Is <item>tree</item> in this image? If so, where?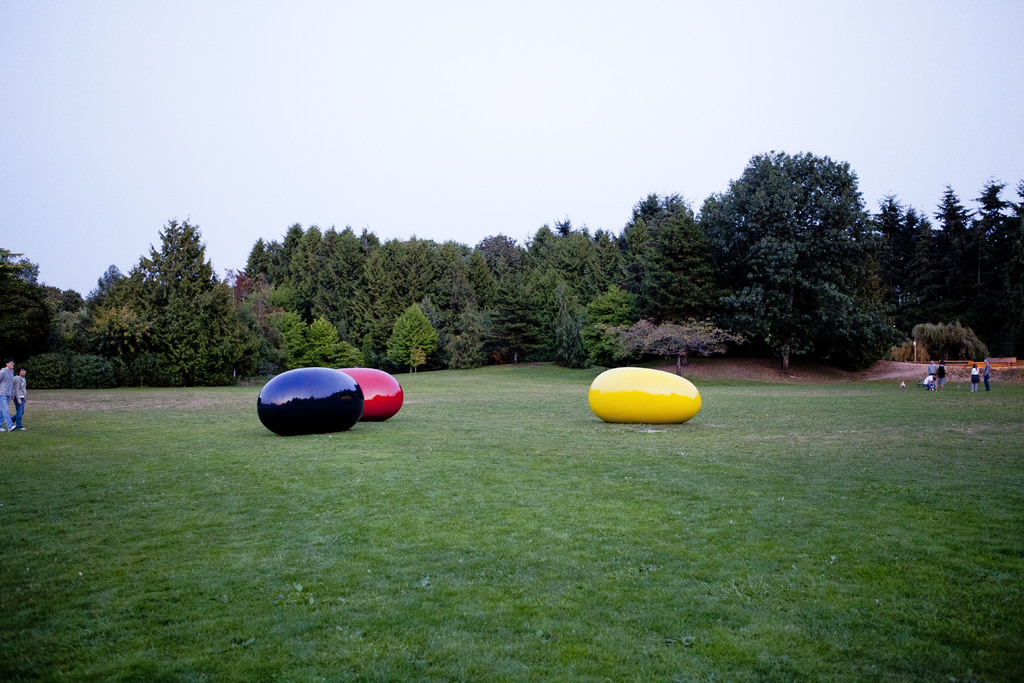
Yes, at [x1=621, y1=184, x2=660, y2=251].
